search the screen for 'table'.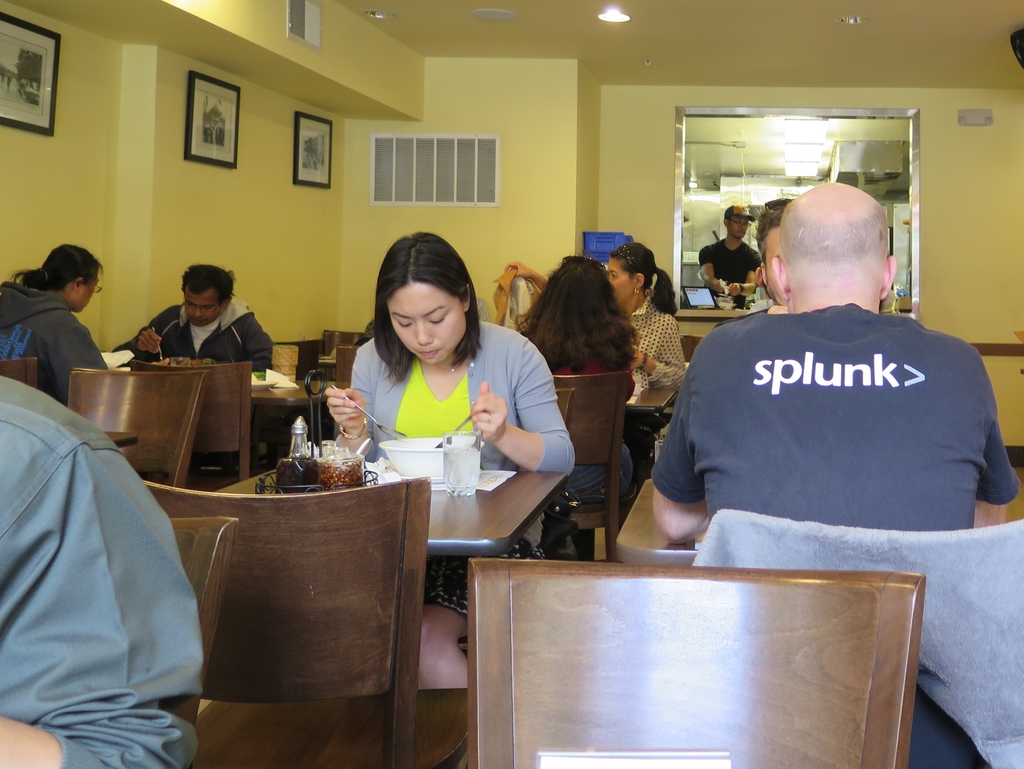
Found at {"x1": 623, "y1": 385, "x2": 676, "y2": 421}.
